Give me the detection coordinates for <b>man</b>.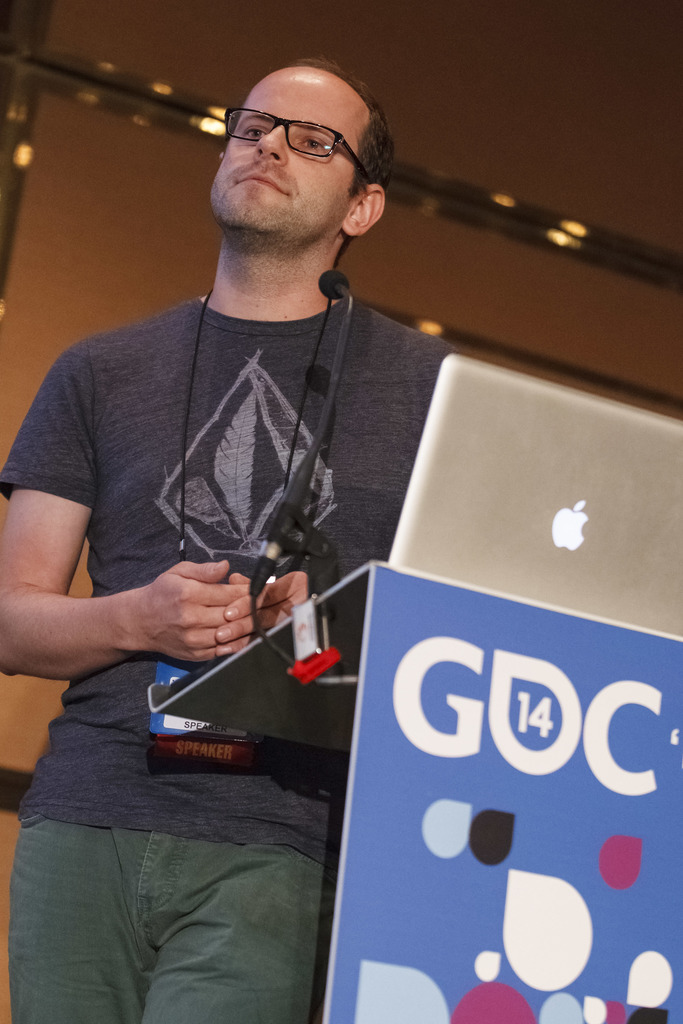
<region>29, 63, 518, 994</region>.
